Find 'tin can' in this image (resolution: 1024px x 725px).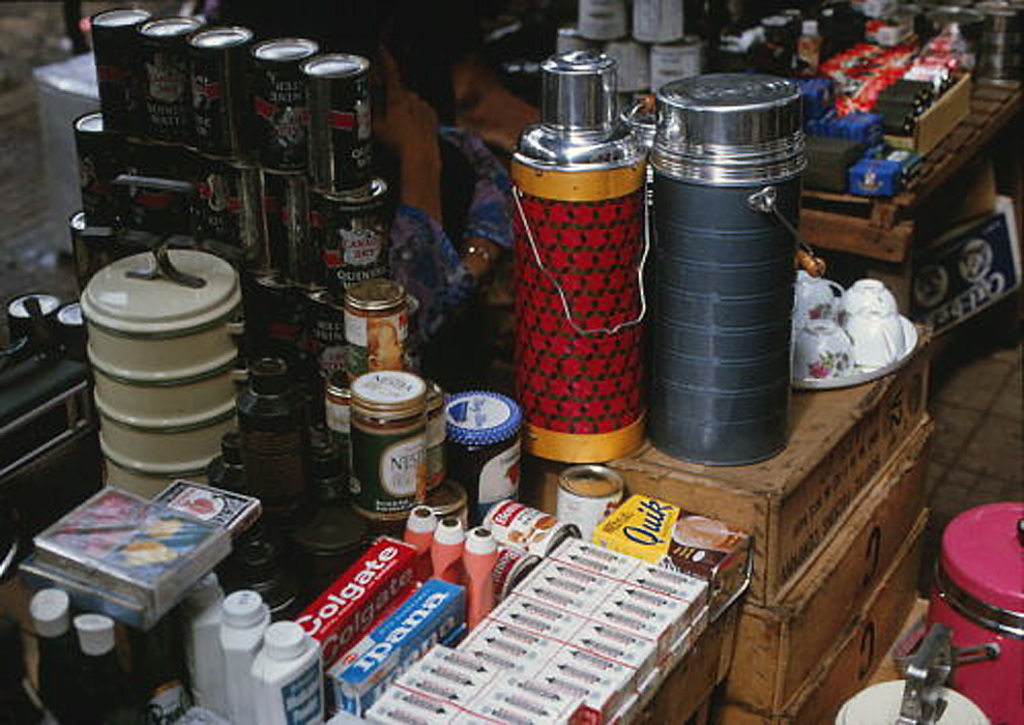
select_region(634, 1, 674, 44).
